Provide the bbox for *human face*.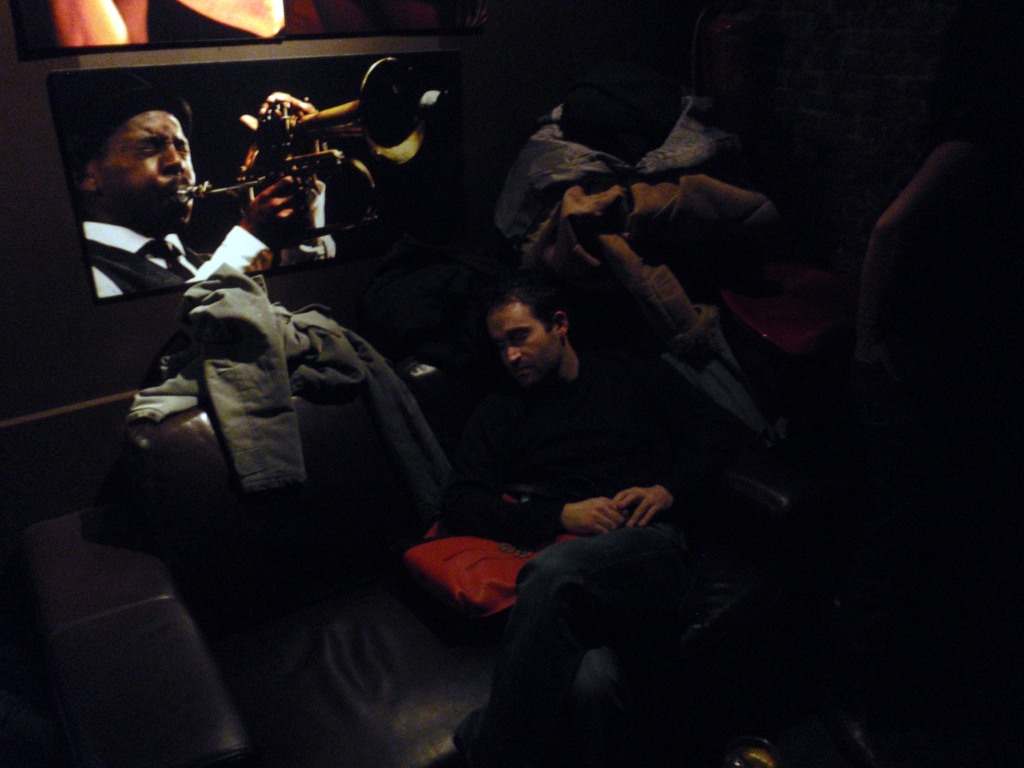
bbox=(494, 305, 559, 396).
